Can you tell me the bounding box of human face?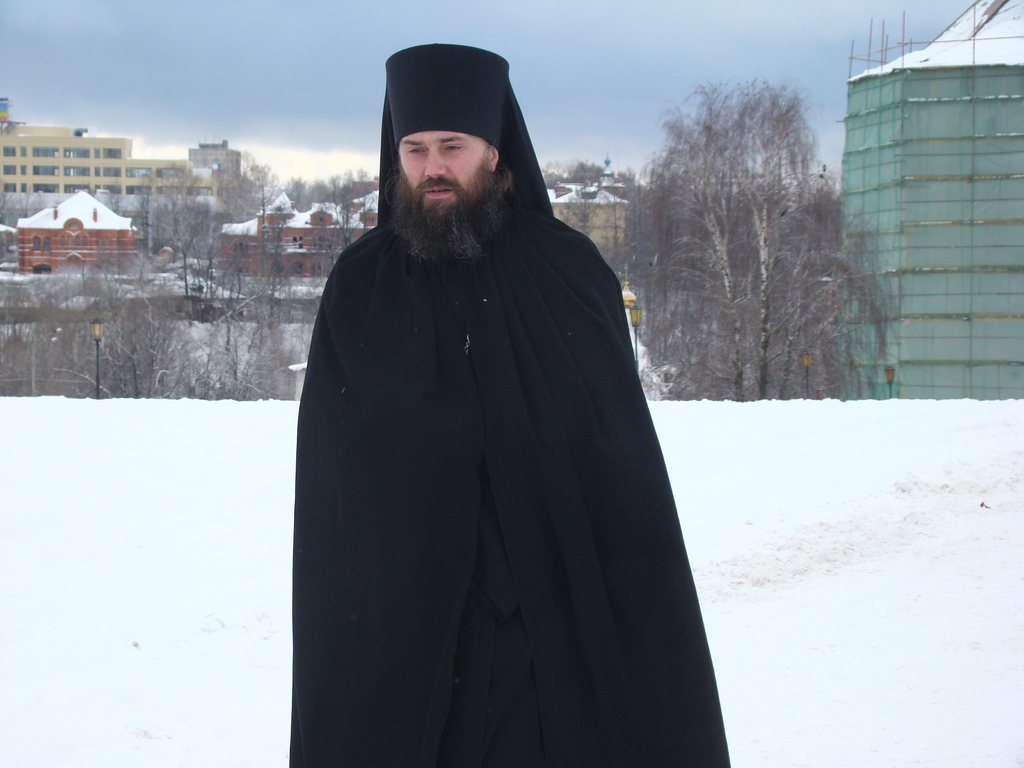
<box>398,130,509,271</box>.
